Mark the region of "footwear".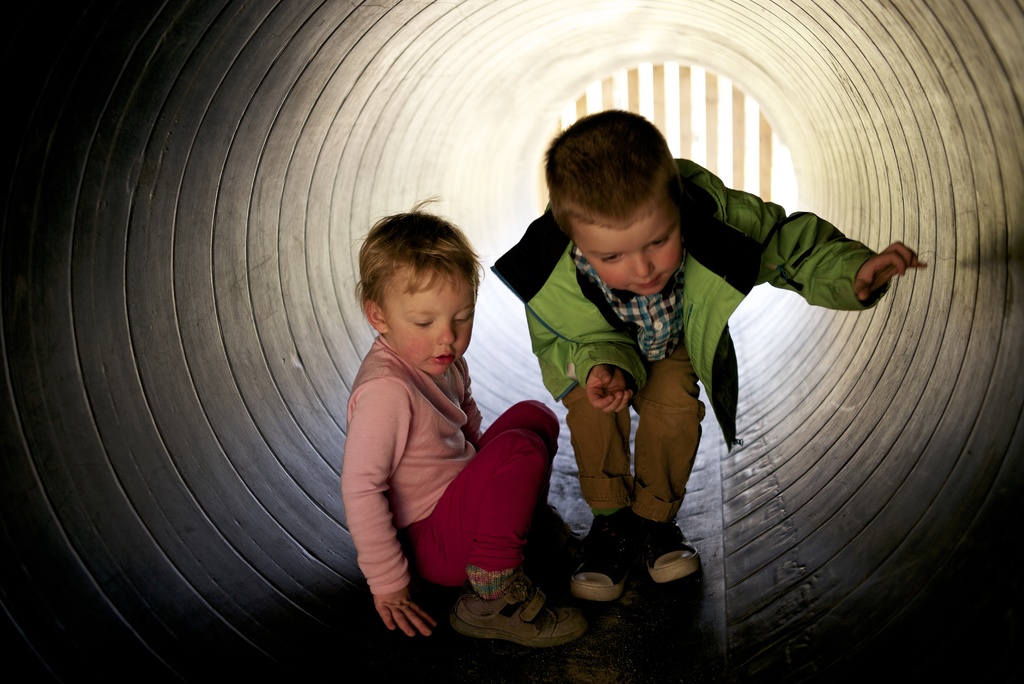
Region: {"left": 531, "top": 503, "right": 591, "bottom": 570}.
